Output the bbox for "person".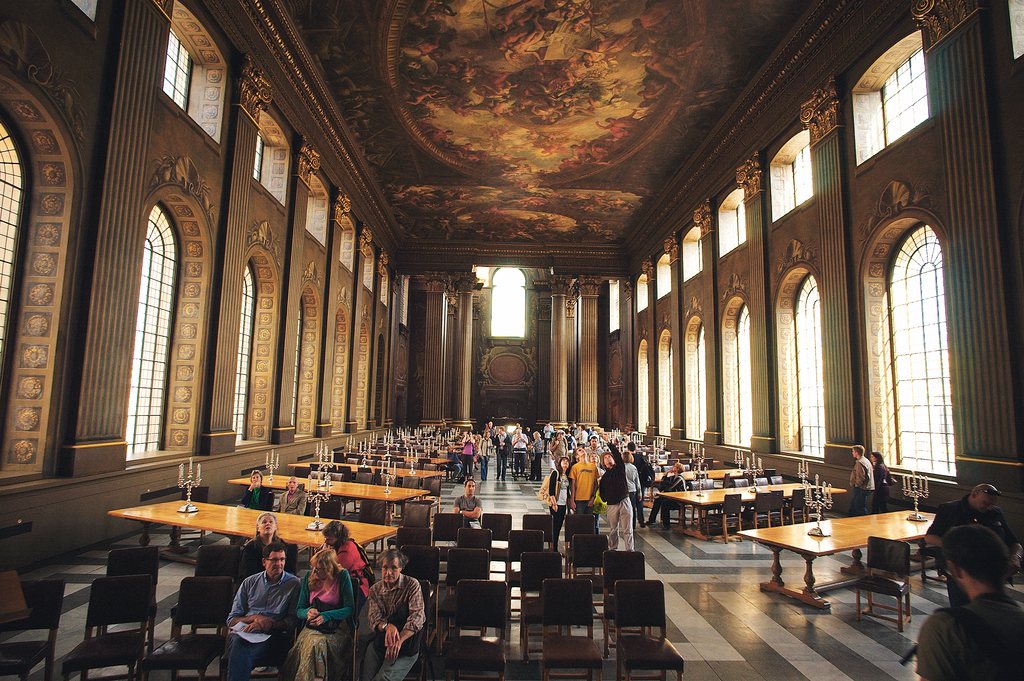
[left=221, top=541, right=300, bottom=680].
